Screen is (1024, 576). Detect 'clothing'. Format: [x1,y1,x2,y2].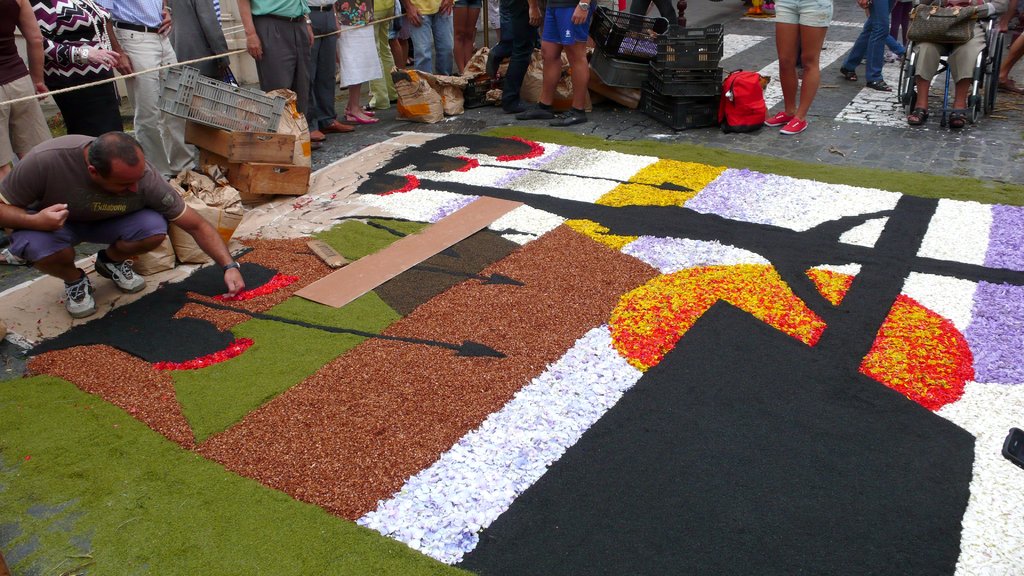
[774,0,836,27].
